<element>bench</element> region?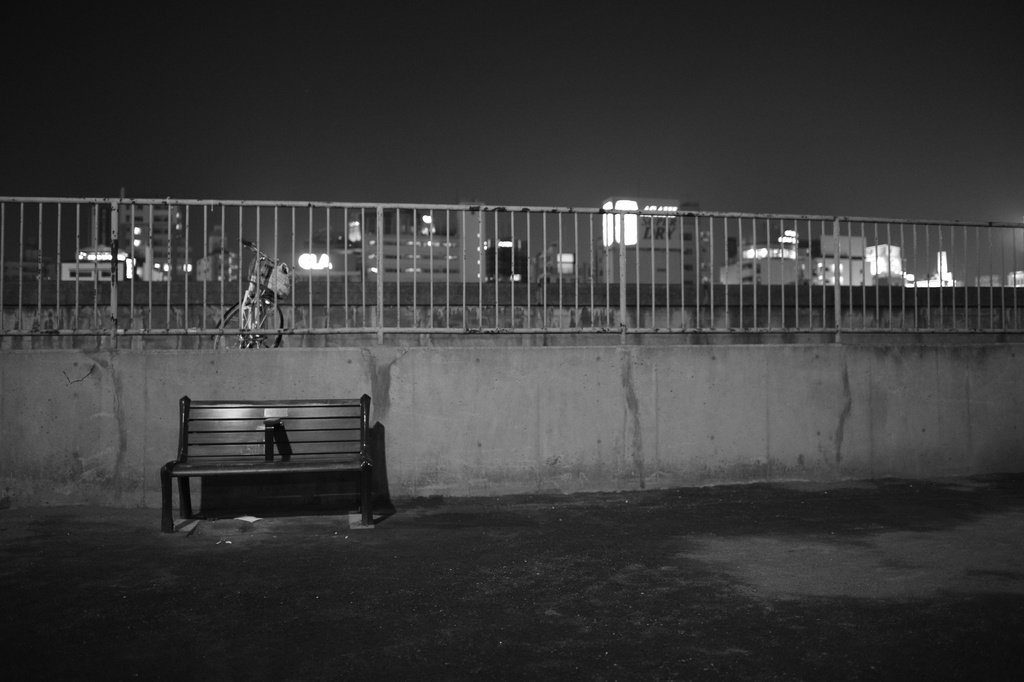
bbox=[148, 388, 406, 536]
